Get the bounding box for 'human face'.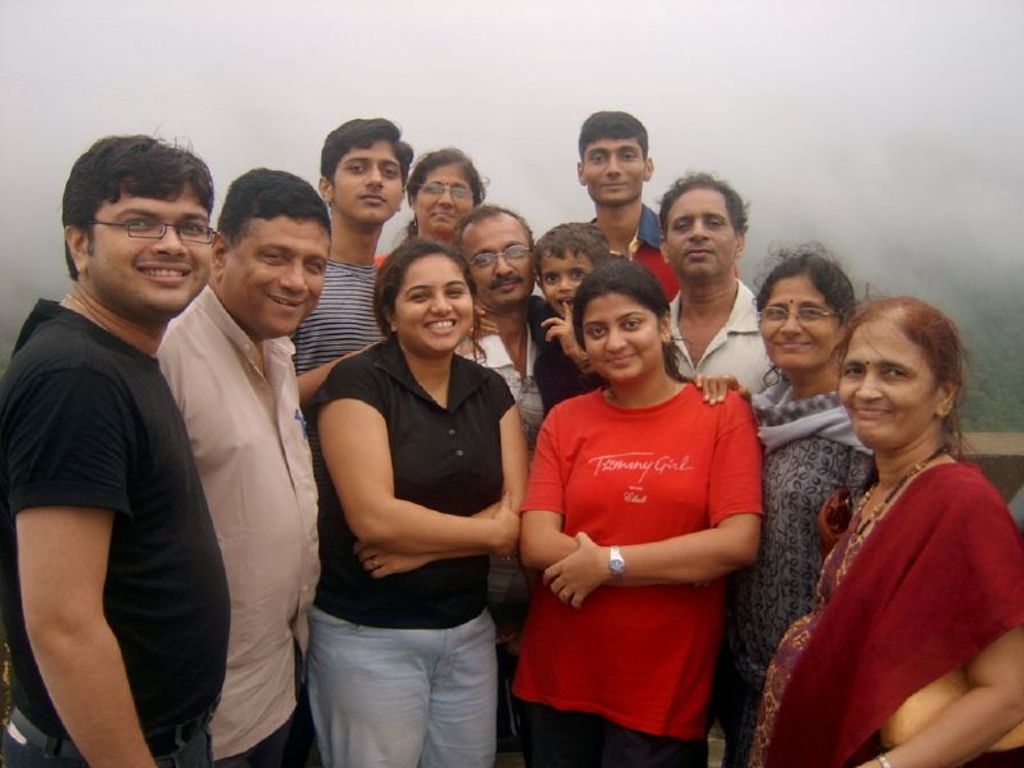
x1=419, y1=157, x2=474, y2=236.
